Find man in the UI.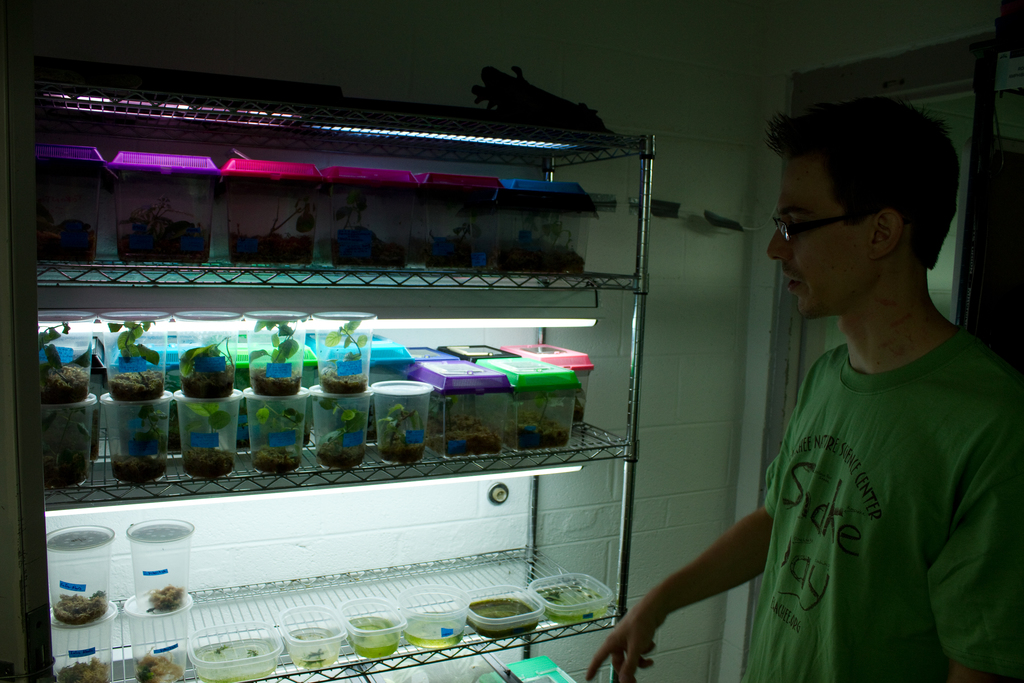
UI element at Rect(612, 72, 993, 681).
